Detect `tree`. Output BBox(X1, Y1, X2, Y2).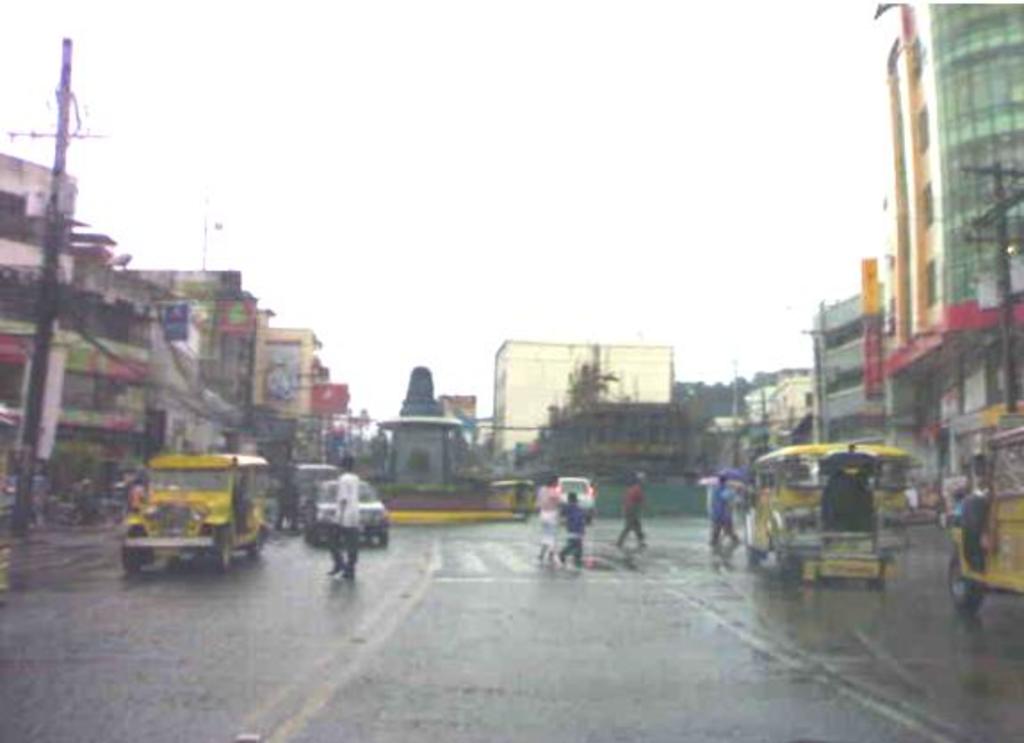
BBox(563, 355, 629, 422).
